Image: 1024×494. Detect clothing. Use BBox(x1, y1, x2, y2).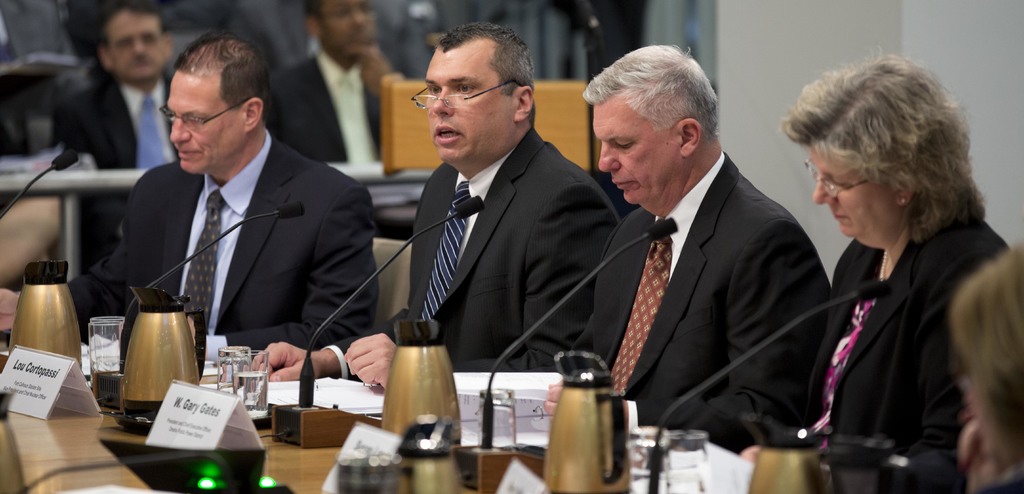
BBox(708, 212, 1017, 493).
